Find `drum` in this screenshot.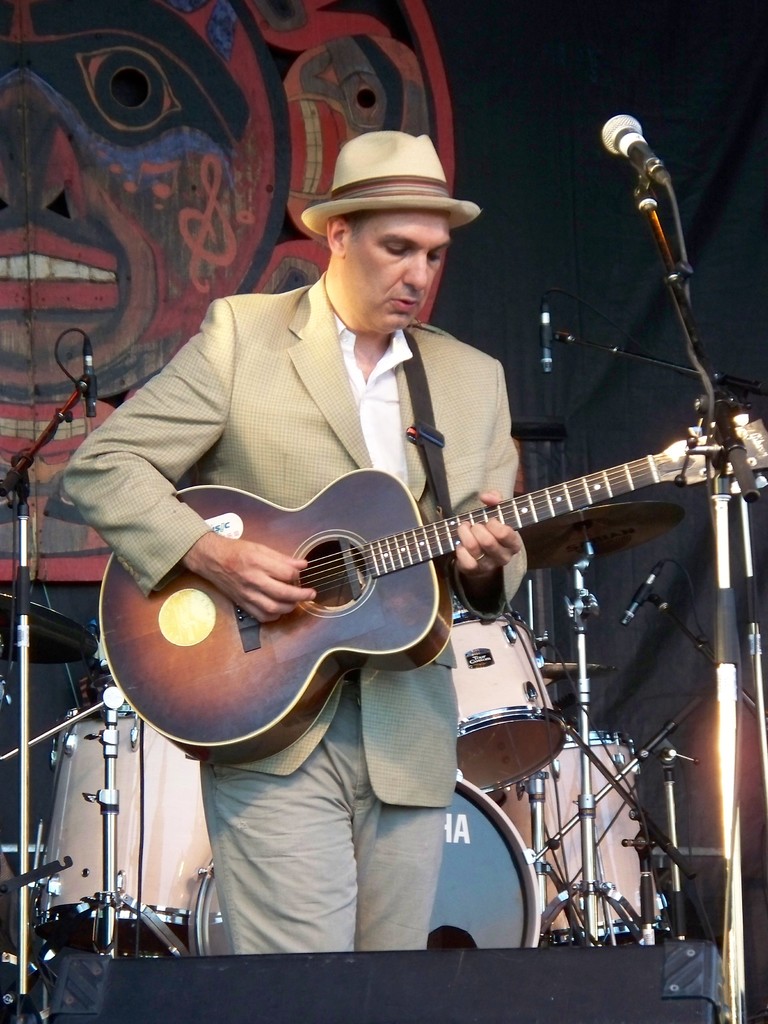
The bounding box for `drum` is detection(14, 680, 203, 947).
